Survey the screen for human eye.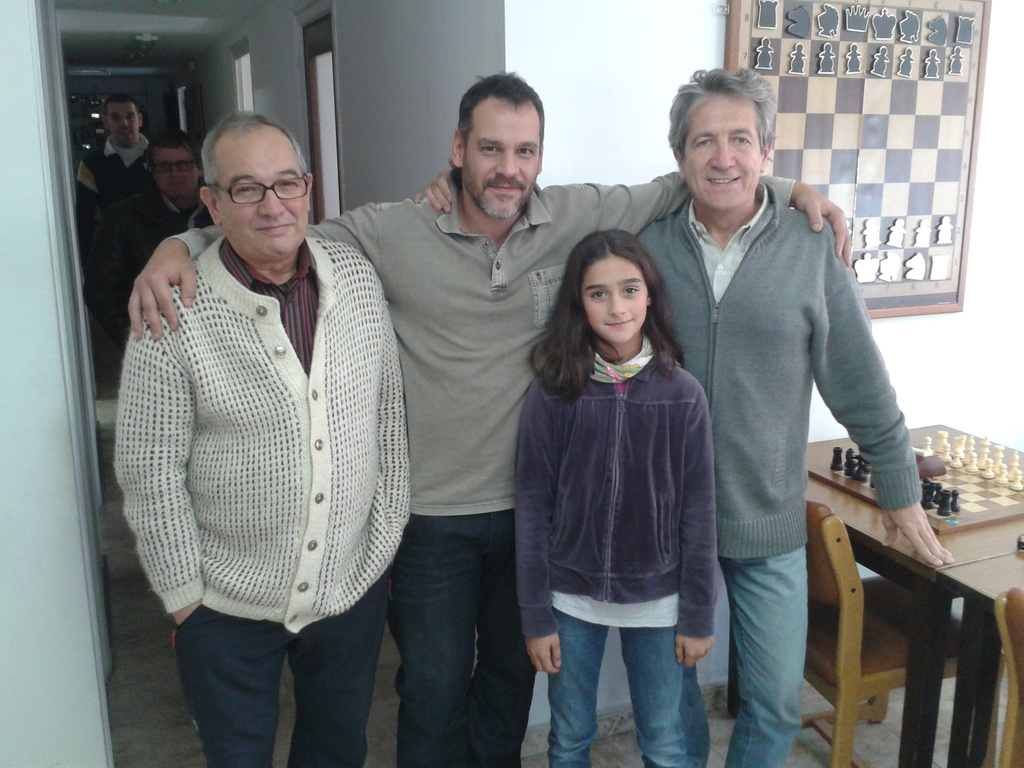
Survey found: (left=237, top=180, right=253, bottom=195).
